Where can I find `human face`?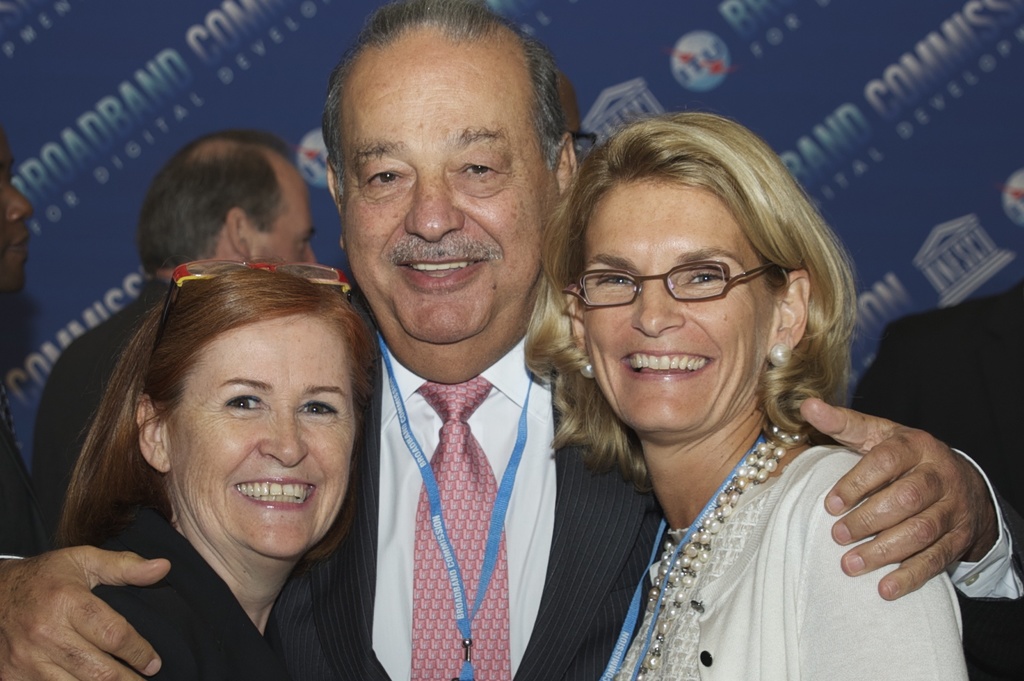
You can find it at pyautogui.locateOnScreen(168, 311, 358, 561).
